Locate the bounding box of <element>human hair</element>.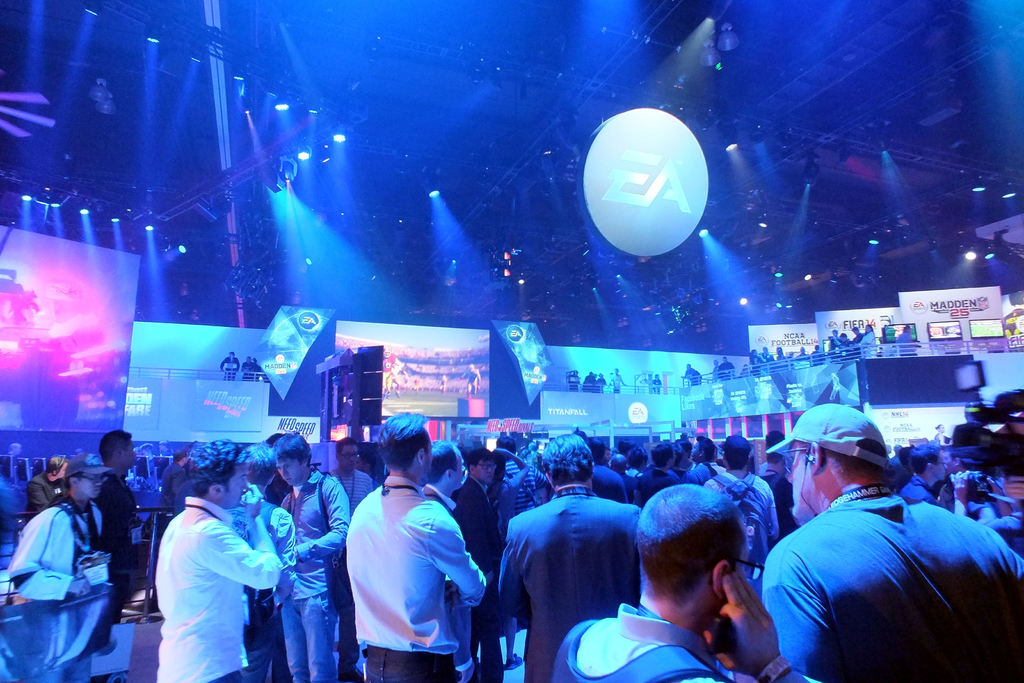
Bounding box: <bbox>187, 437, 253, 497</bbox>.
